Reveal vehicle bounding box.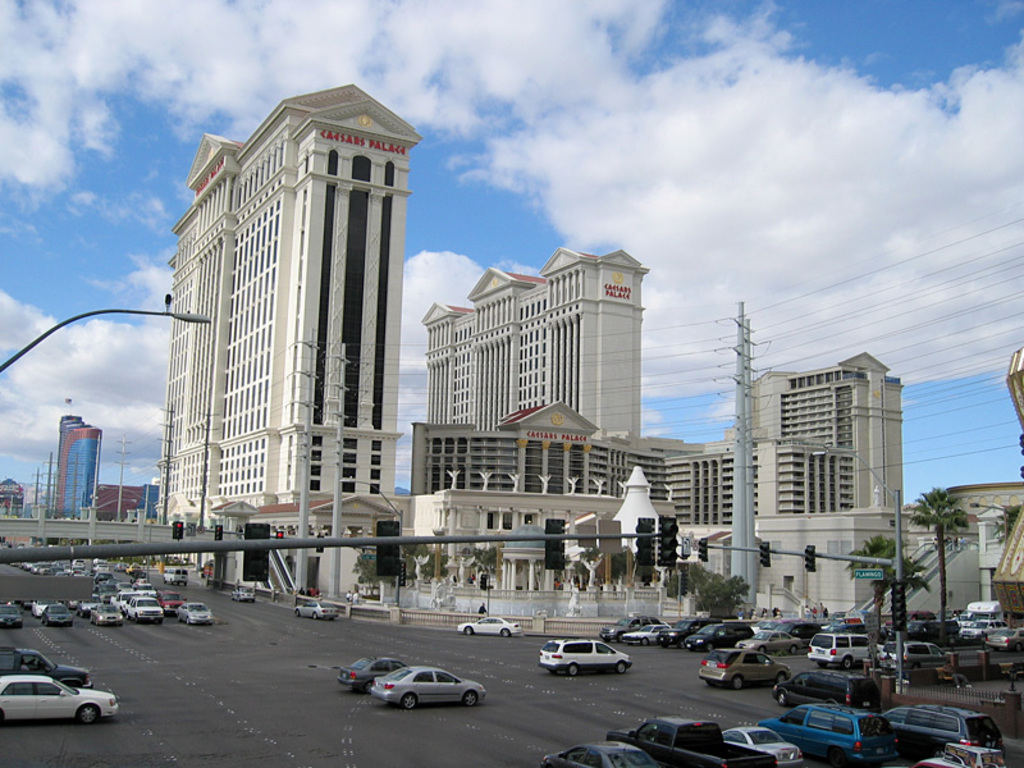
Revealed: box(28, 596, 45, 613).
